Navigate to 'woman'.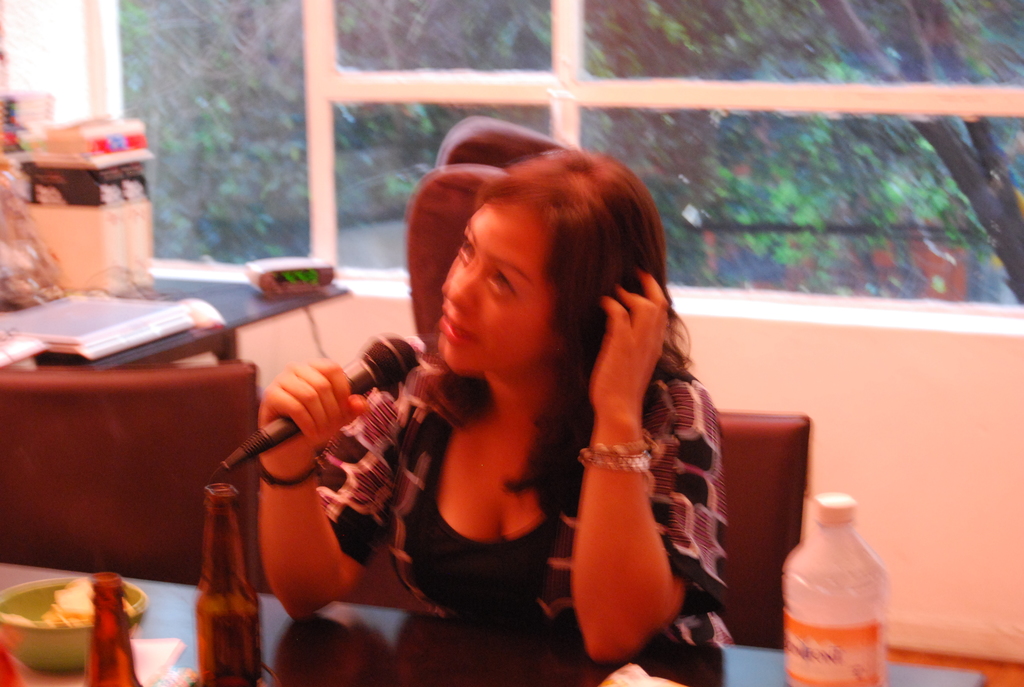
Navigation target: pyautogui.locateOnScreen(209, 136, 735, 650).
